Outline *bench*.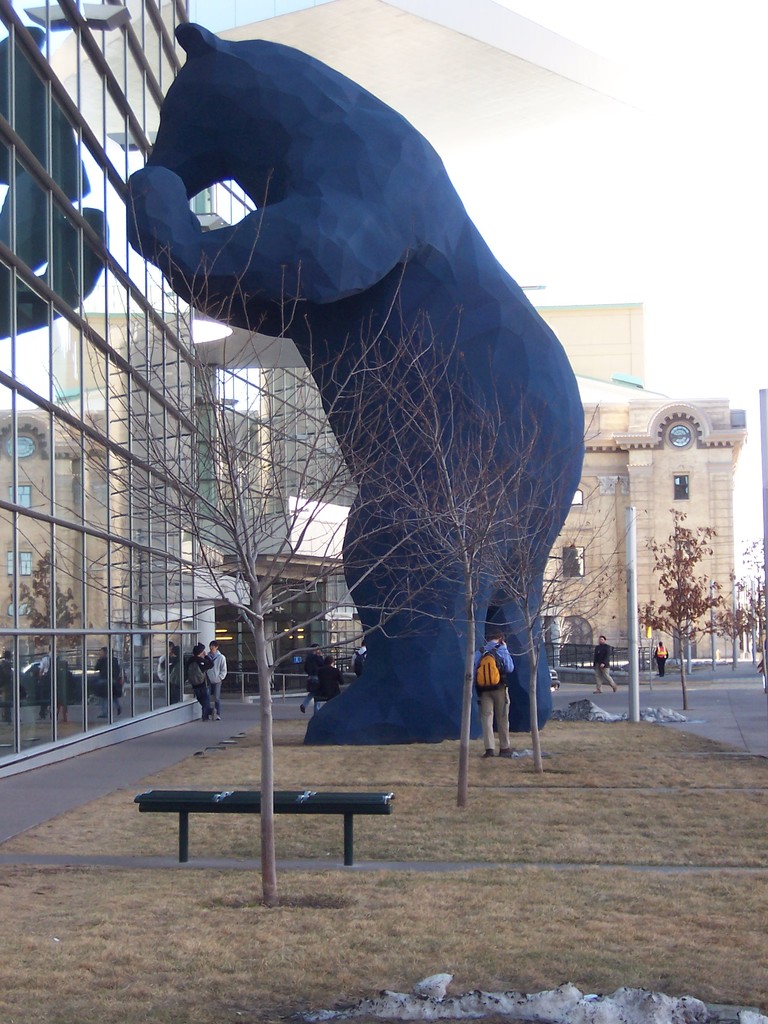
Outline: 133,792,391,867.
